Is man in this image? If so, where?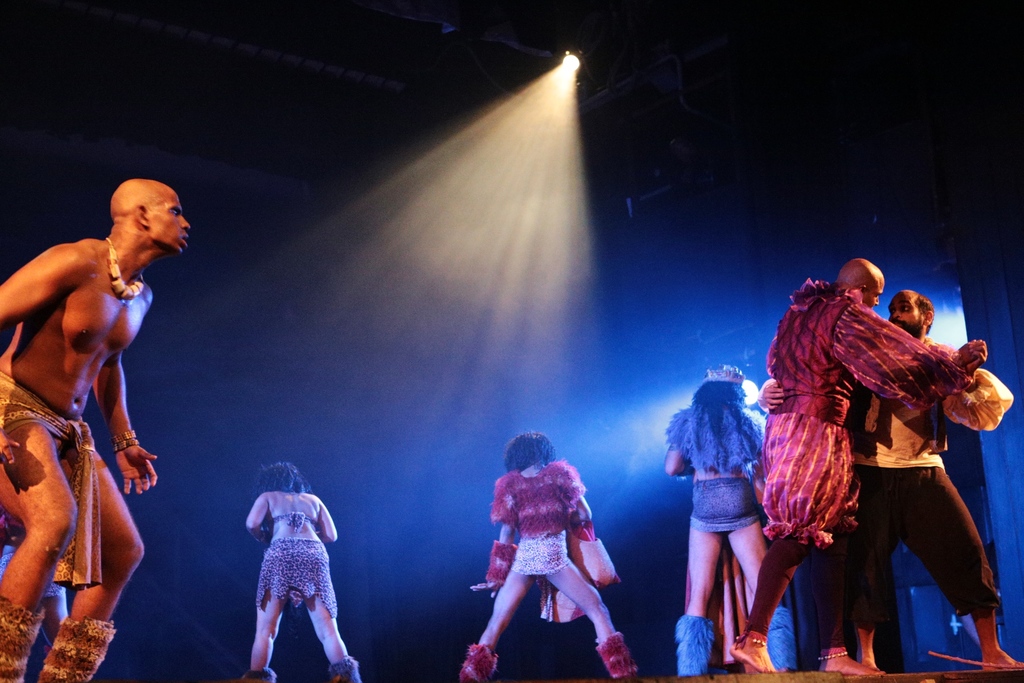
Yes, at (left=752, top=290, right=1023, bottom=670).
